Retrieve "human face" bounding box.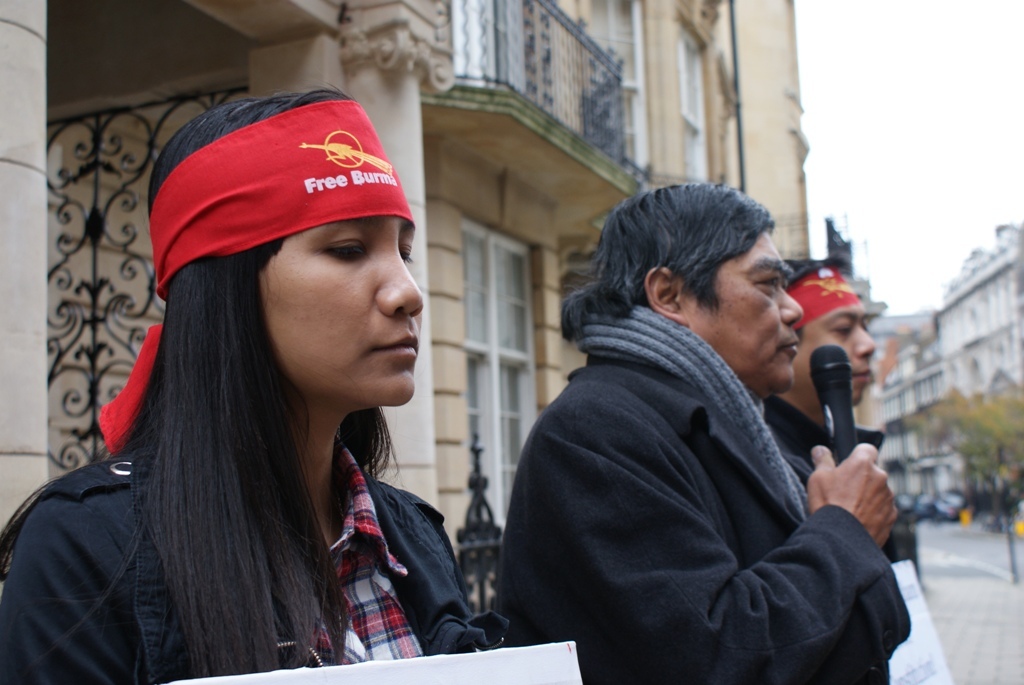
Bounding box: 695 233 800 386.
